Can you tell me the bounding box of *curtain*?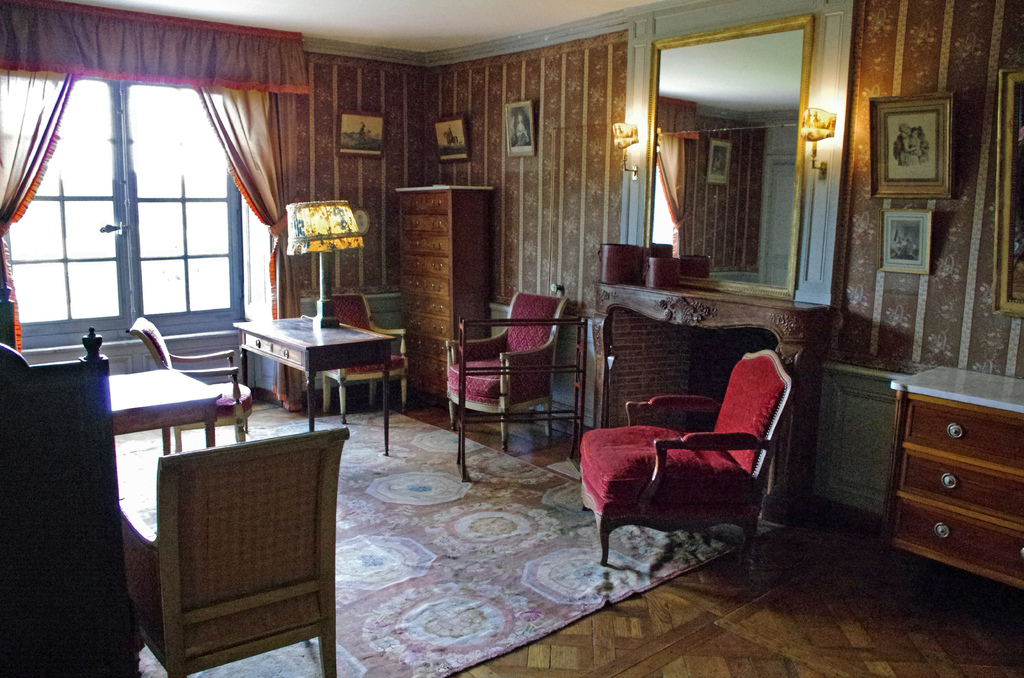
{"left": 0, "top": 50, "right": 314, "bottom": 372}.
